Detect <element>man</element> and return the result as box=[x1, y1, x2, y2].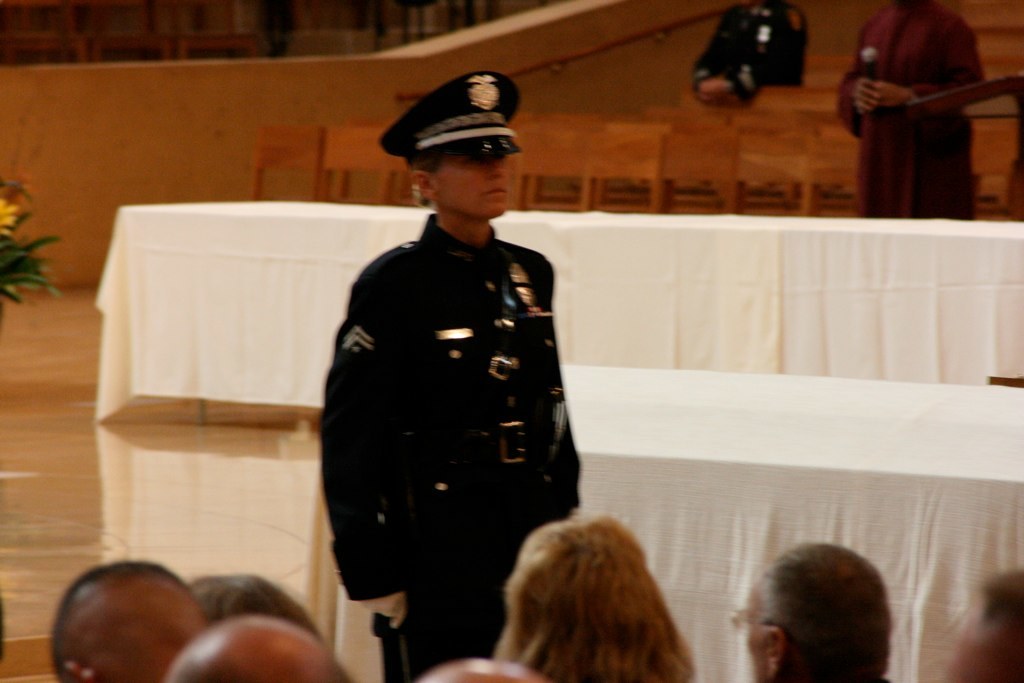
box=[944, 573, 1023, 682].
